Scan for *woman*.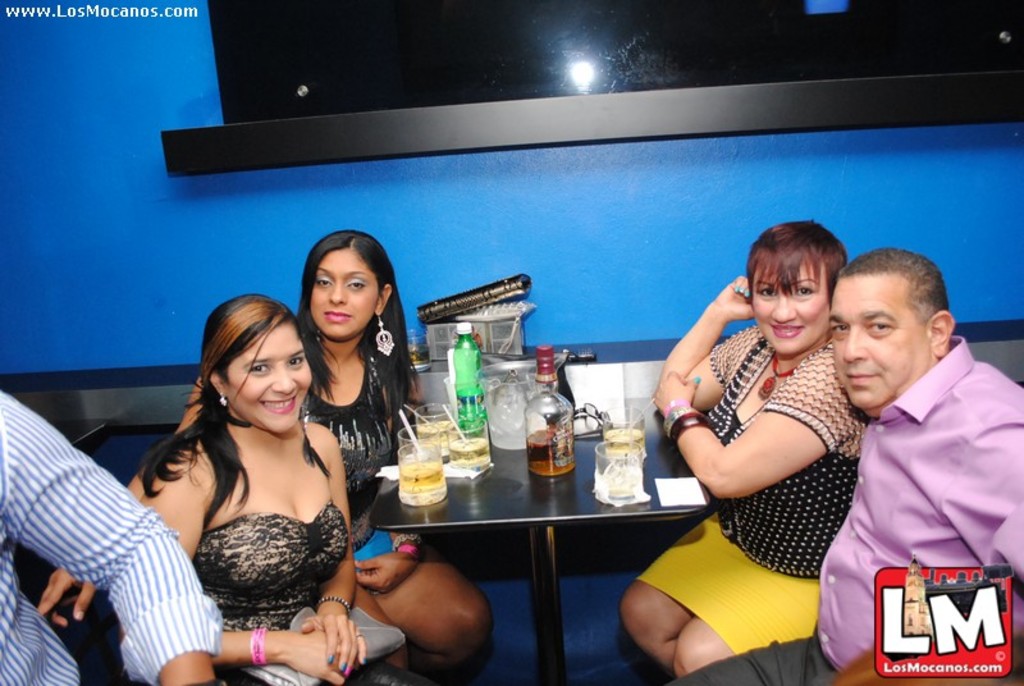
Scan result: region(626, 219, 874, 685).
